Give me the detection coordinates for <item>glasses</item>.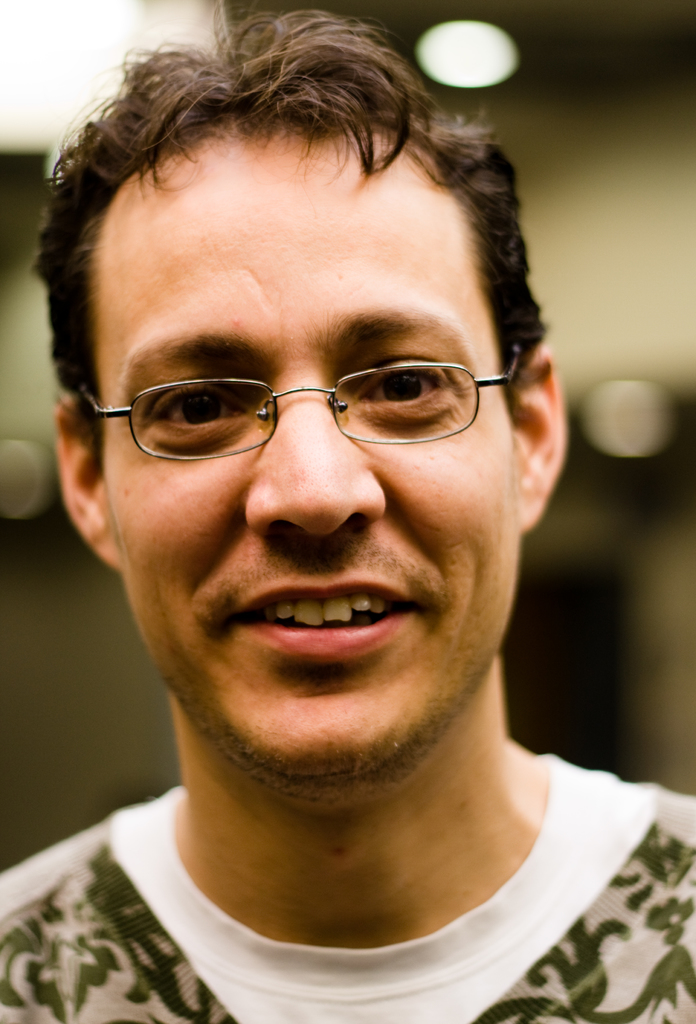
(79, 344, 527, 470).
